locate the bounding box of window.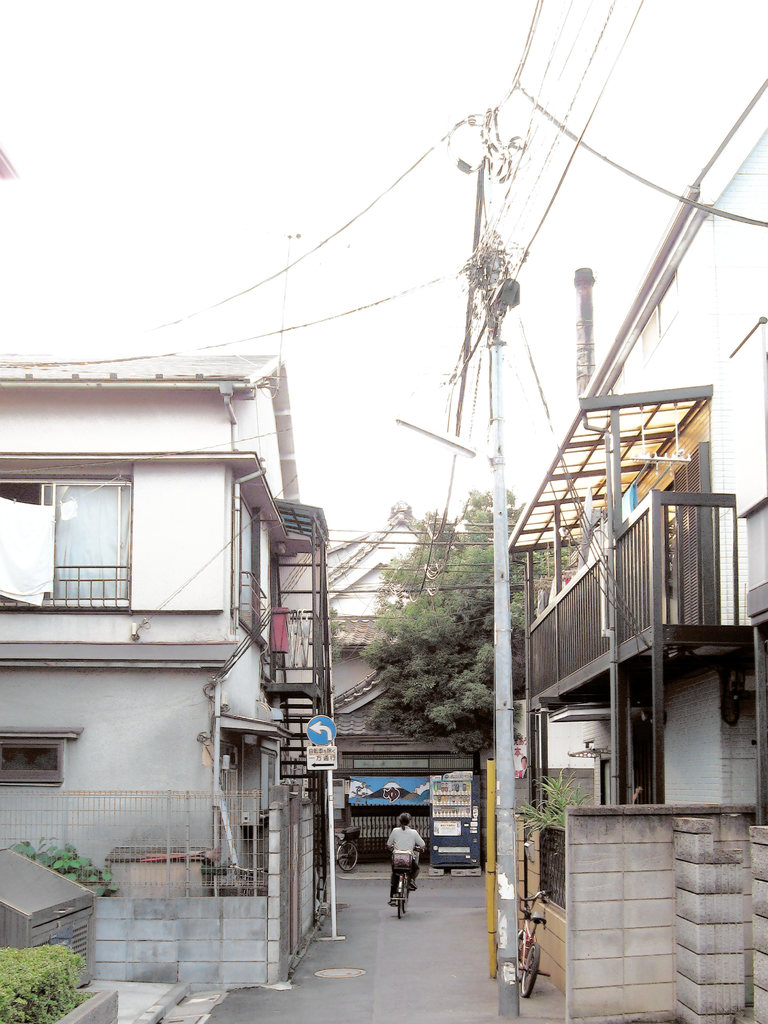
Bounding box: 41 453 161 621.
